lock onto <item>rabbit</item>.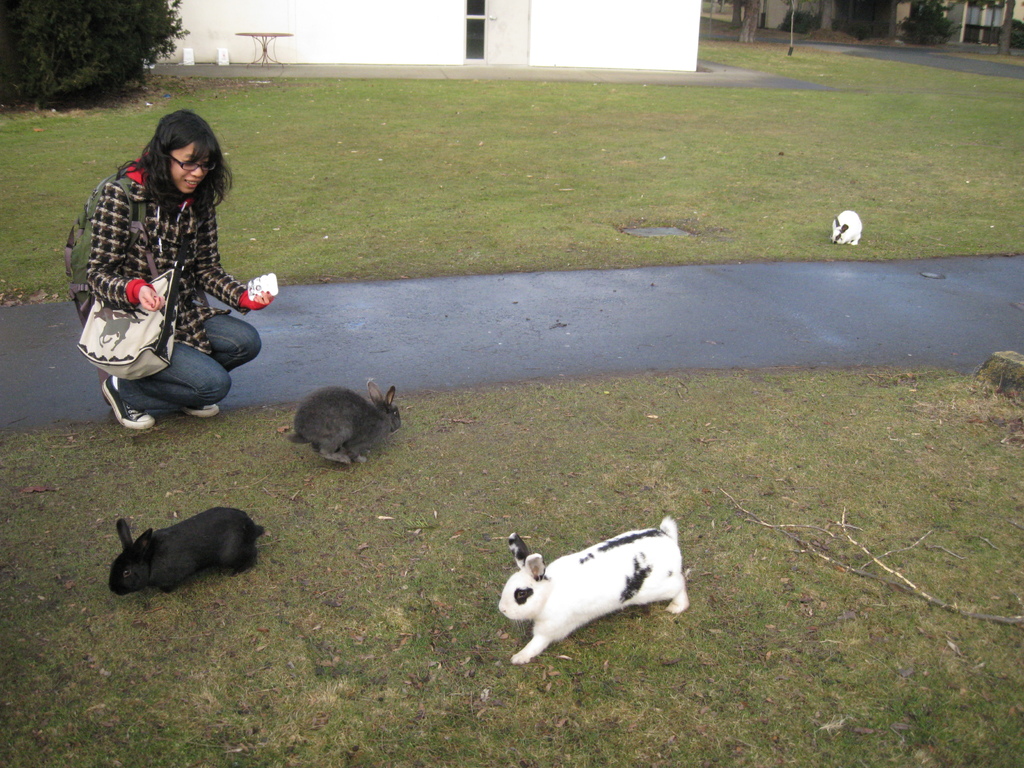
Locked: bbox(106, 502, 265, 593).
